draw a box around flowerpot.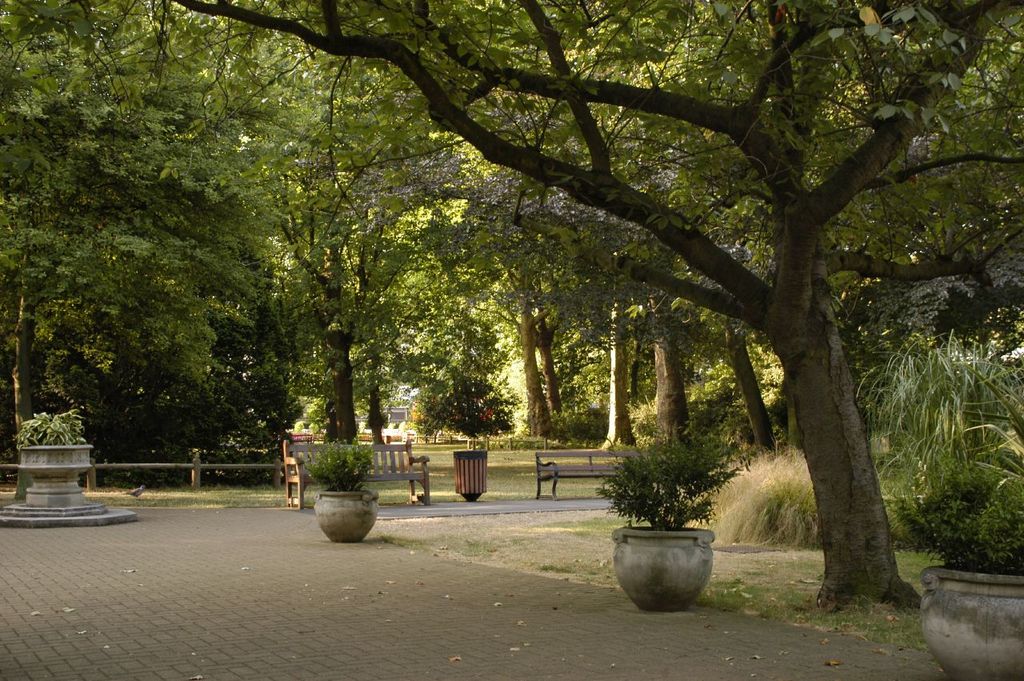
{"x1": 314, "y1": 490, "x2": 376, "y2": 547}.
